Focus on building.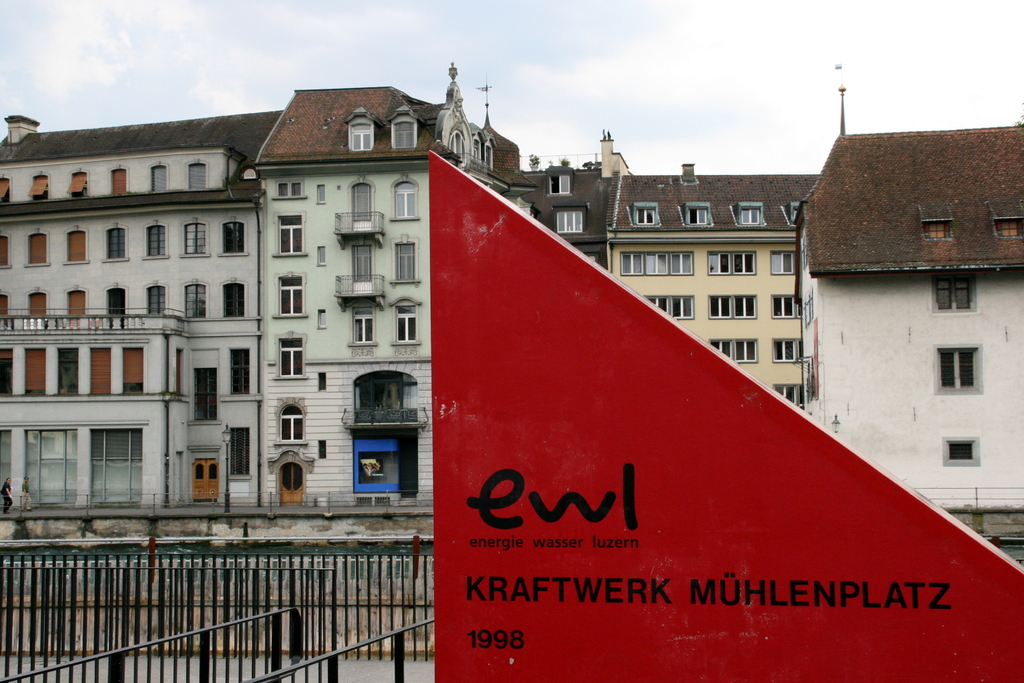
Focused at bbox=(239, 83, 515, 509).
